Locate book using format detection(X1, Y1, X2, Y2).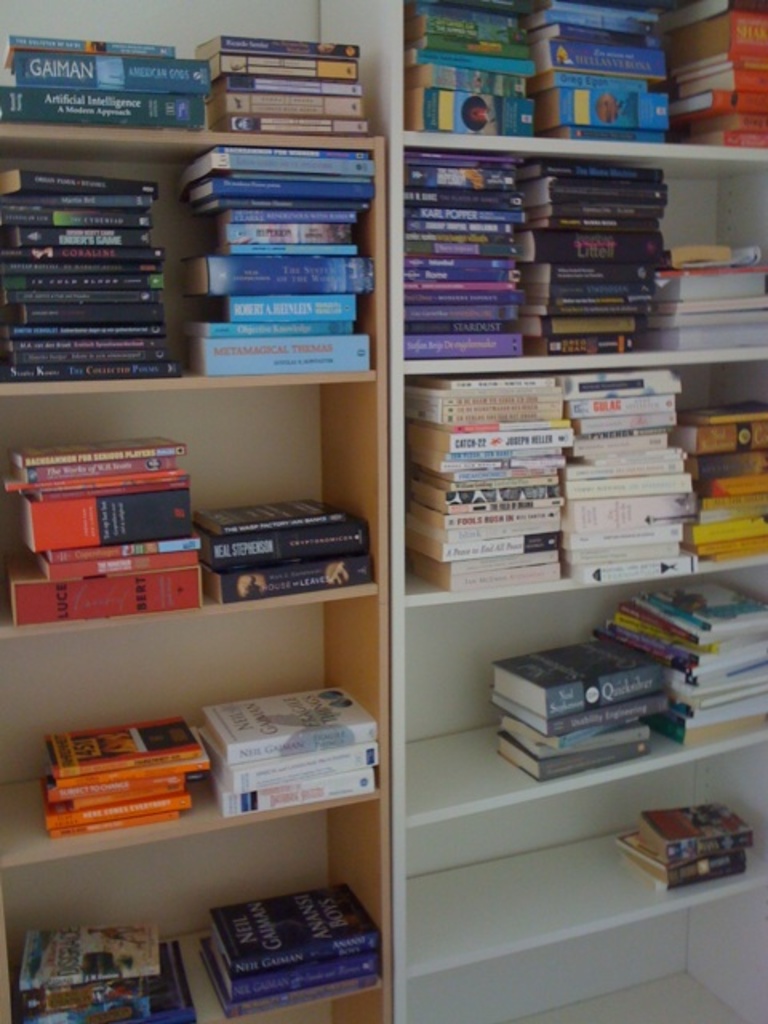
detection(627, 802, 752, 859).
